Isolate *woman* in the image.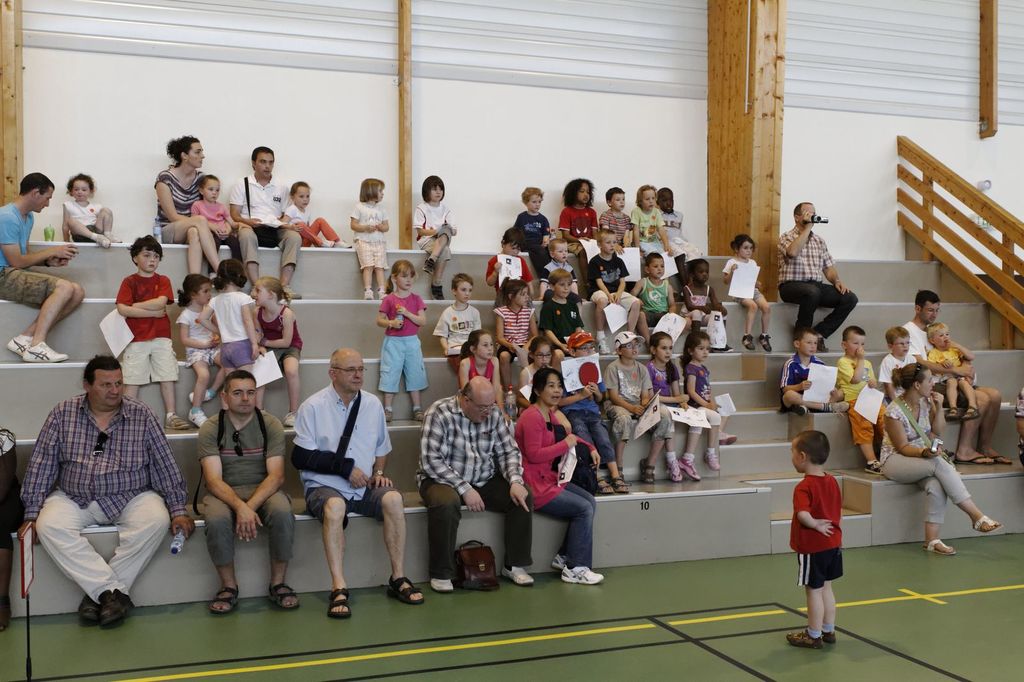
Isolated region: bbox=[515, 369, 604, 594].
